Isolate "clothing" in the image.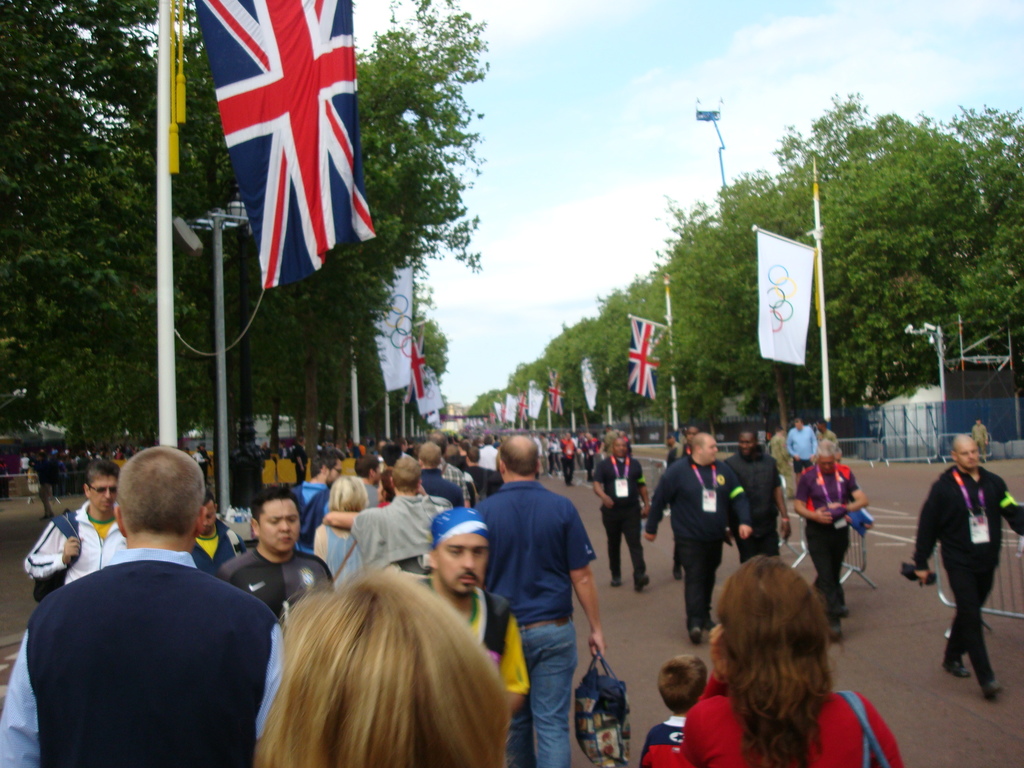
Isolated region: (x1=767, y1=436, x2=799, y2=505).
